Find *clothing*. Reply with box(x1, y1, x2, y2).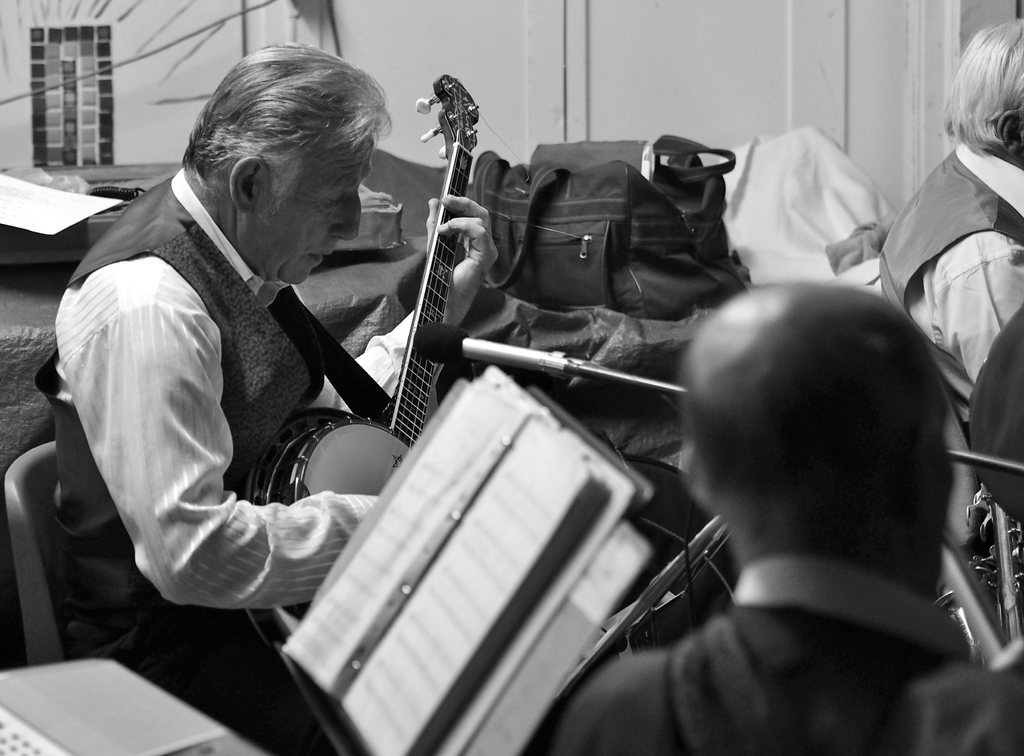
box(869, 136, 1023, 421).
